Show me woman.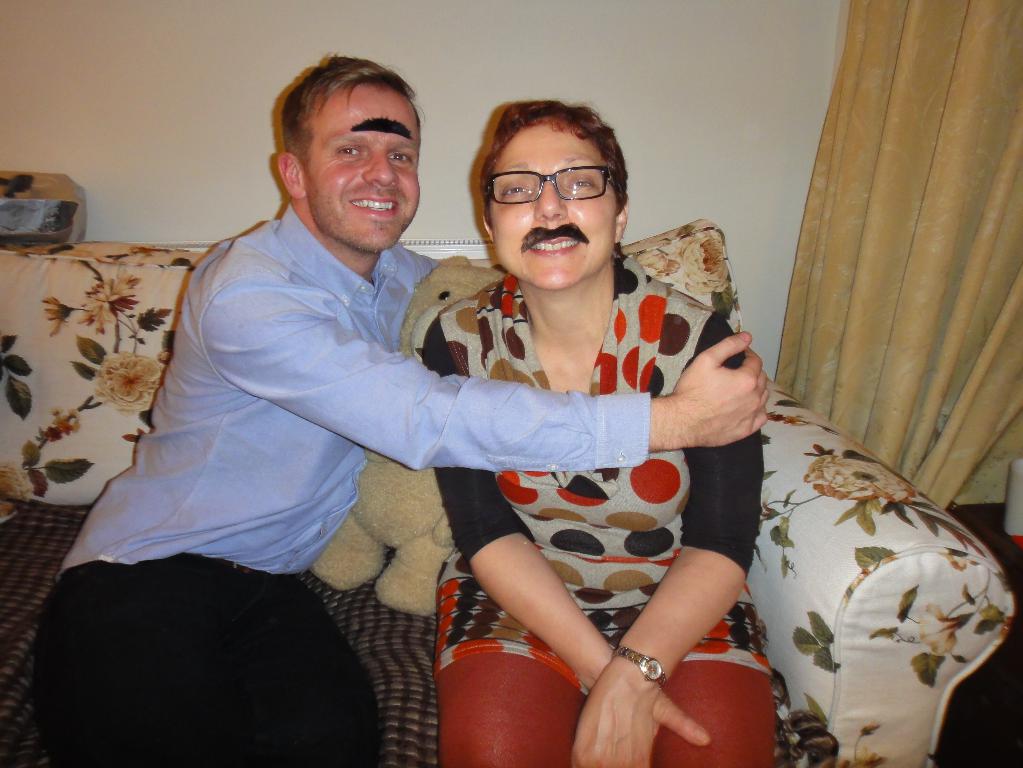
woman is here: crop(357, 95, 786, 762).
